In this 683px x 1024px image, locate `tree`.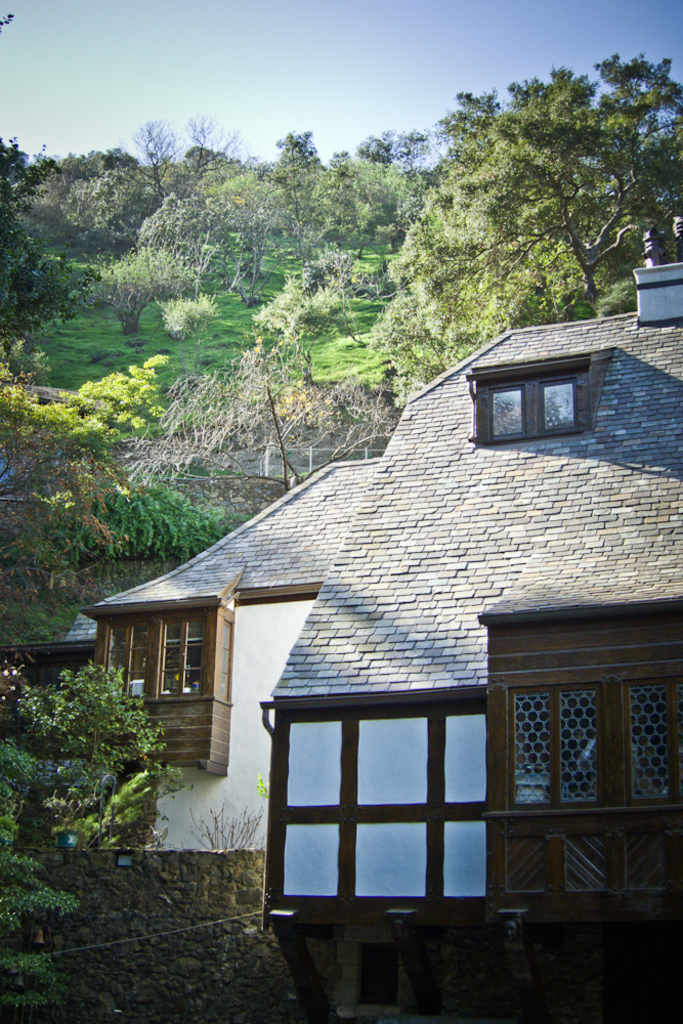
Bounding box: 241/180/313/323.
